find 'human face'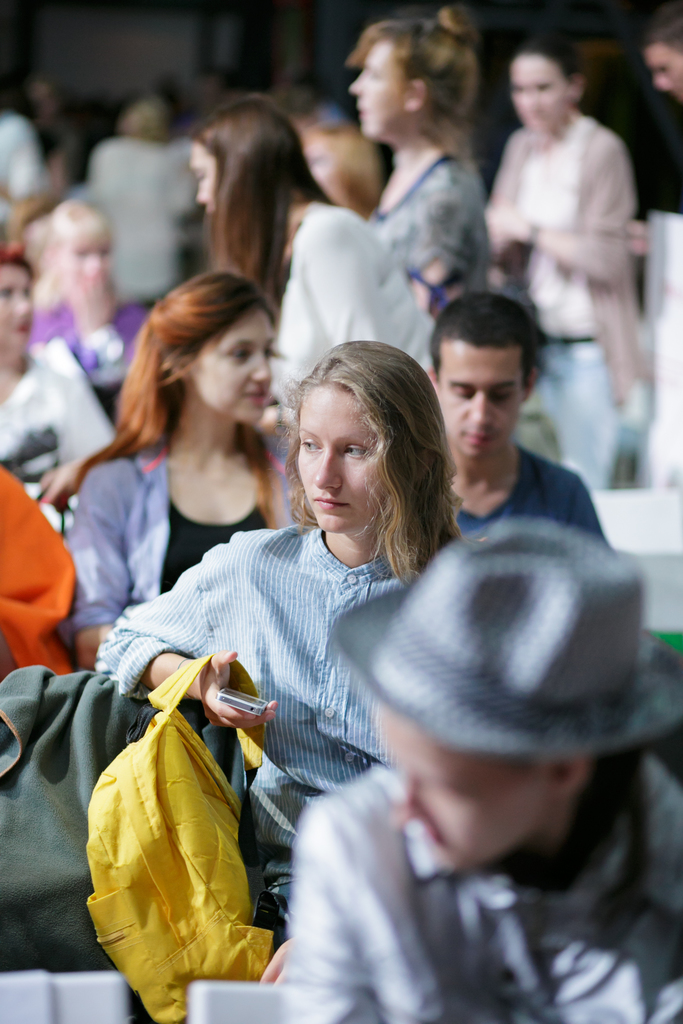
[left=62, top=228, right=114, bottom=291]
